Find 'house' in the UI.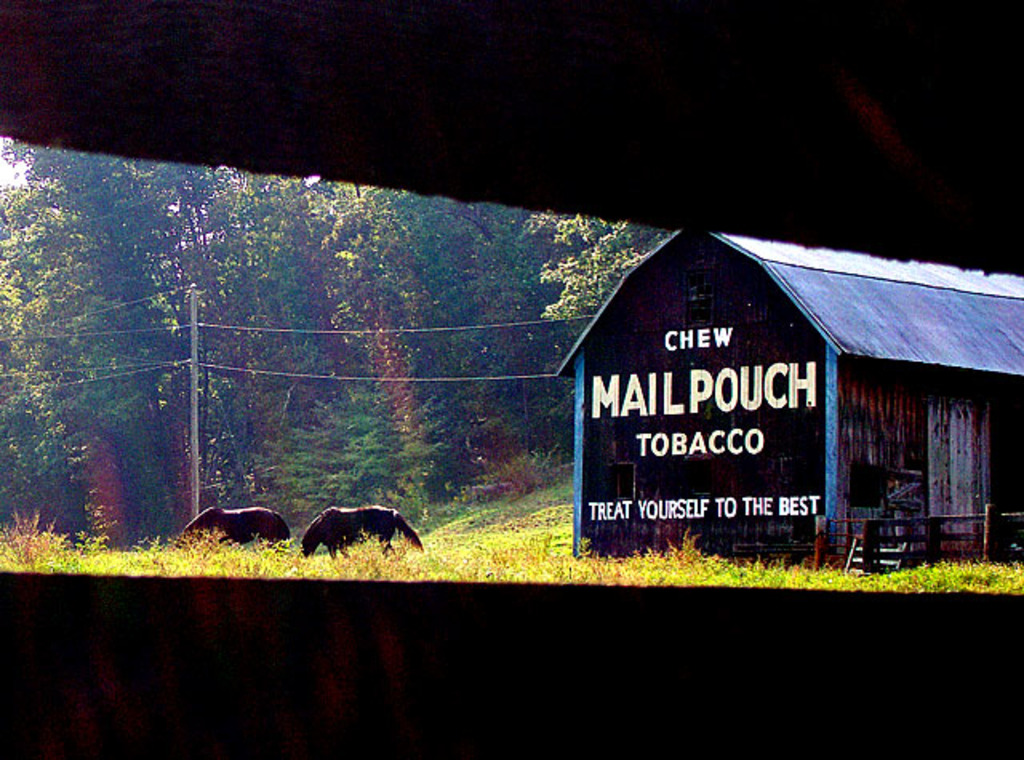
UI element at {"x1": 560, "y1": 213, "x2": 978, "y2": 571}.
